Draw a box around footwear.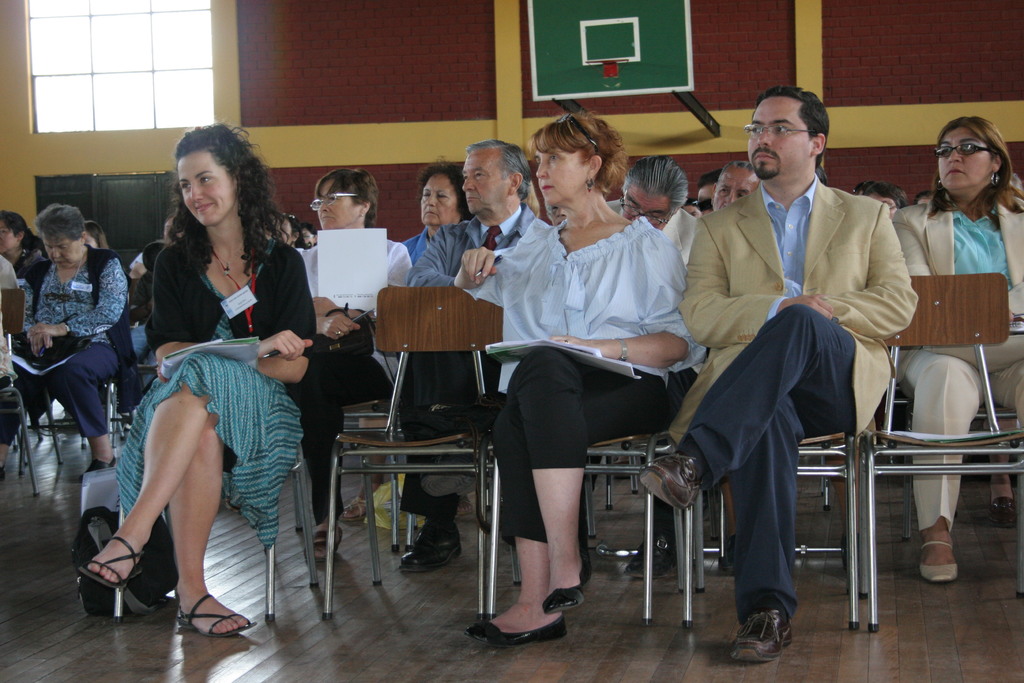
left=739, top=588, right=803, bottom=669.
